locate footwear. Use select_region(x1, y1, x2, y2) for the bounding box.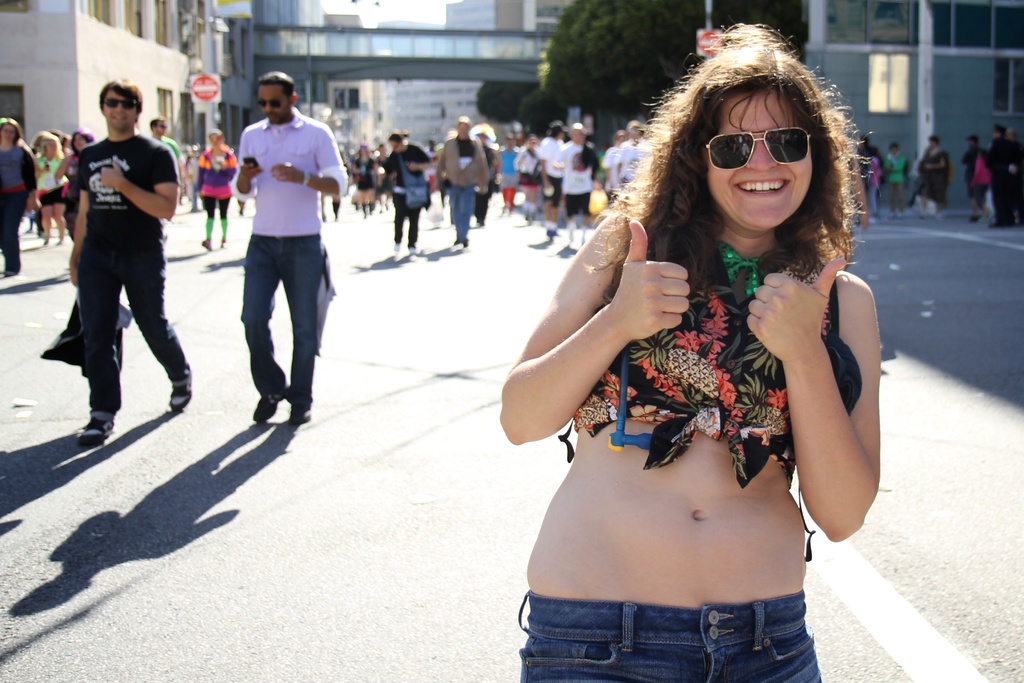
select_region(410, 247, 417, 255).
